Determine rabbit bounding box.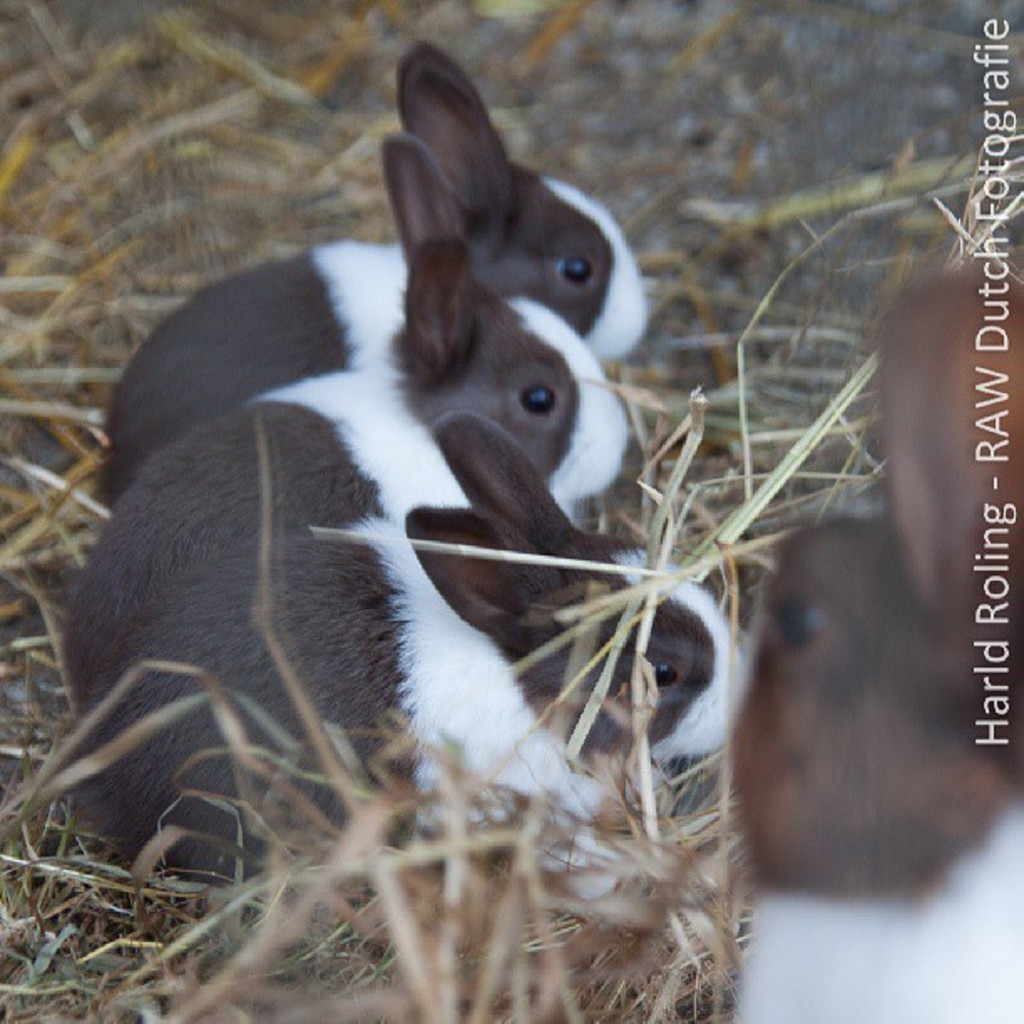
Determined: box(84, 35, 653, 507).
